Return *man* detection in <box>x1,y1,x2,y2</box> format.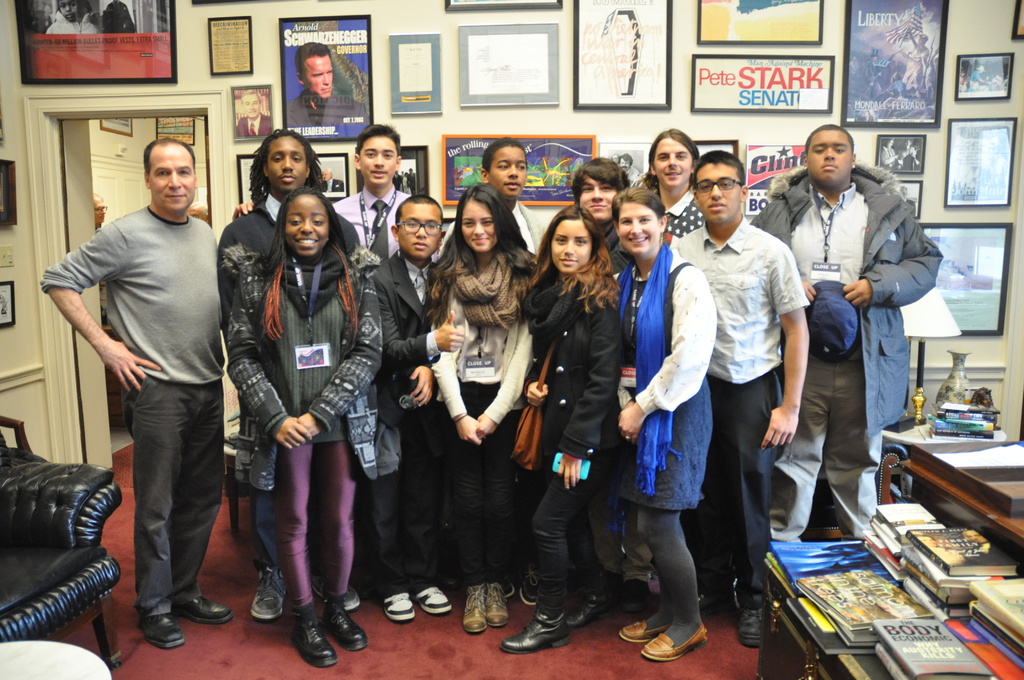
<box>286,40,370,129</box>.
